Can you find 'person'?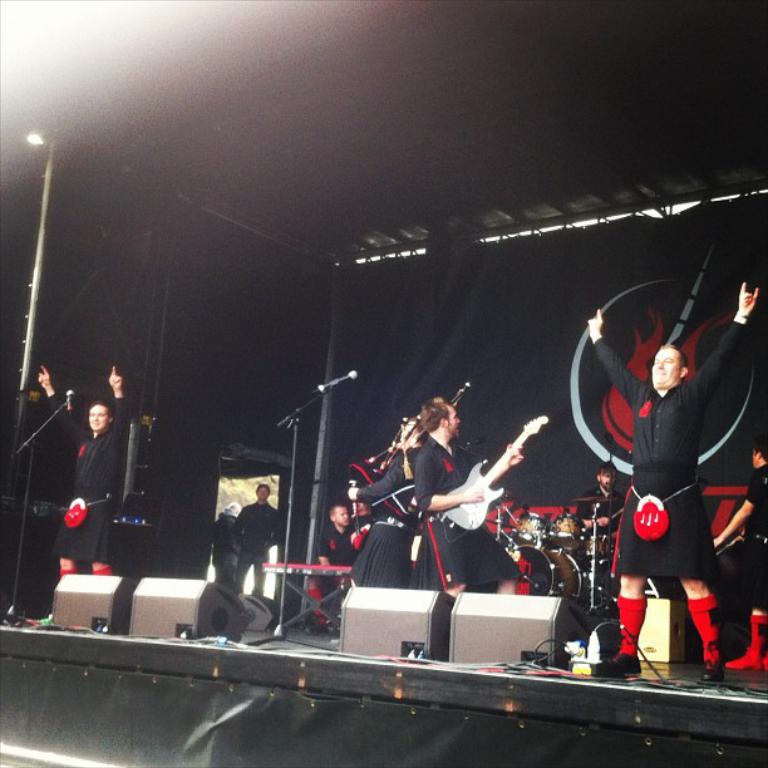
Yes, bounding box: <bbox>315, 491, 349, 571</bbox>.
